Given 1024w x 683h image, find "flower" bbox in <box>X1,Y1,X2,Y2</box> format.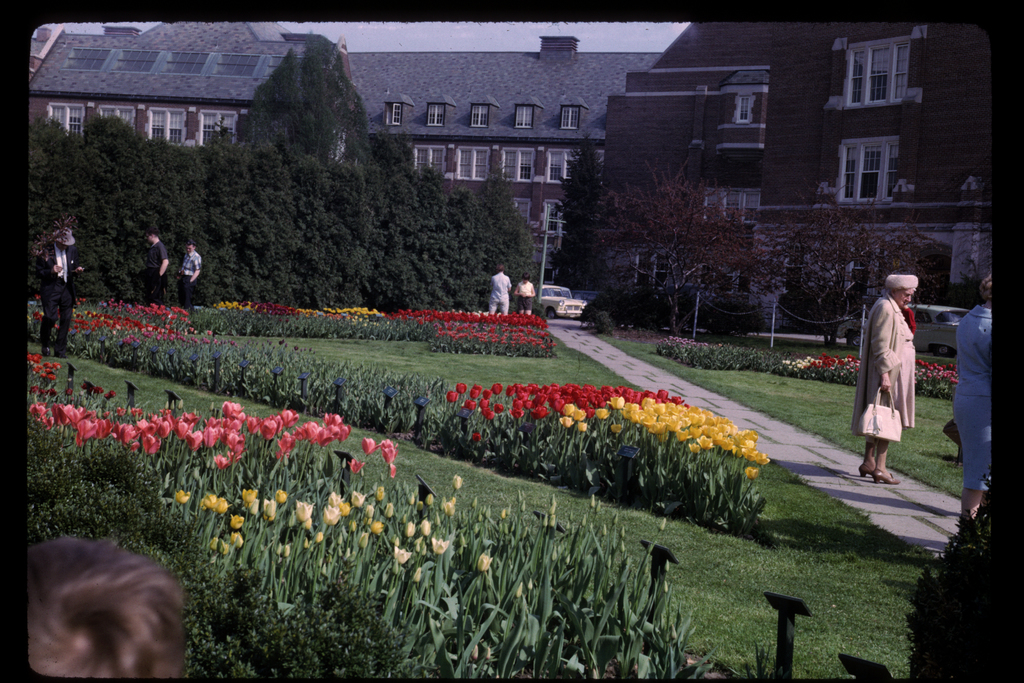
<box>429,494,437,506</box>.
